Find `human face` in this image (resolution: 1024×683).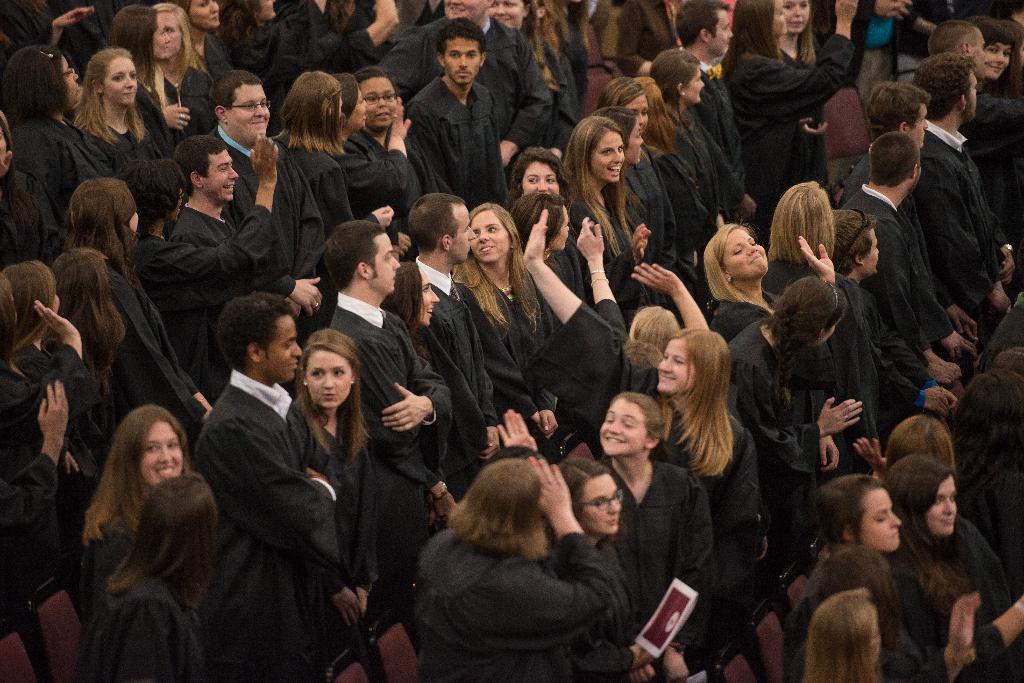
445,38,483,86.
